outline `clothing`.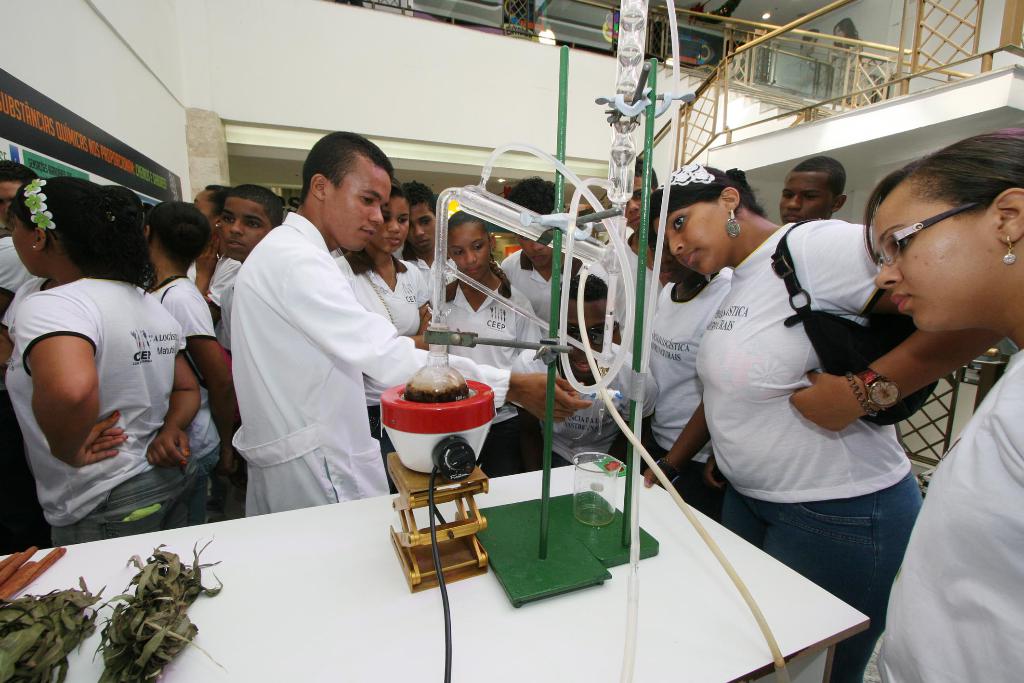
Outline: (left=3, top=280, right=188, bottom=547).
